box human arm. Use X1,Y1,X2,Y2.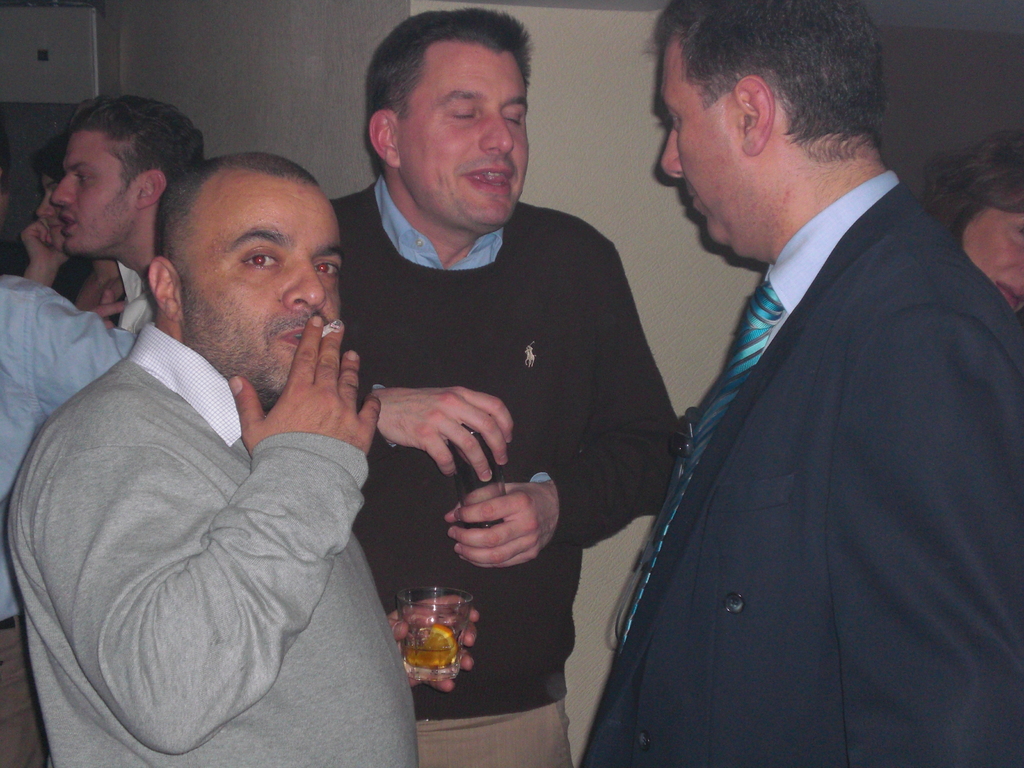
443,239,678,574.
